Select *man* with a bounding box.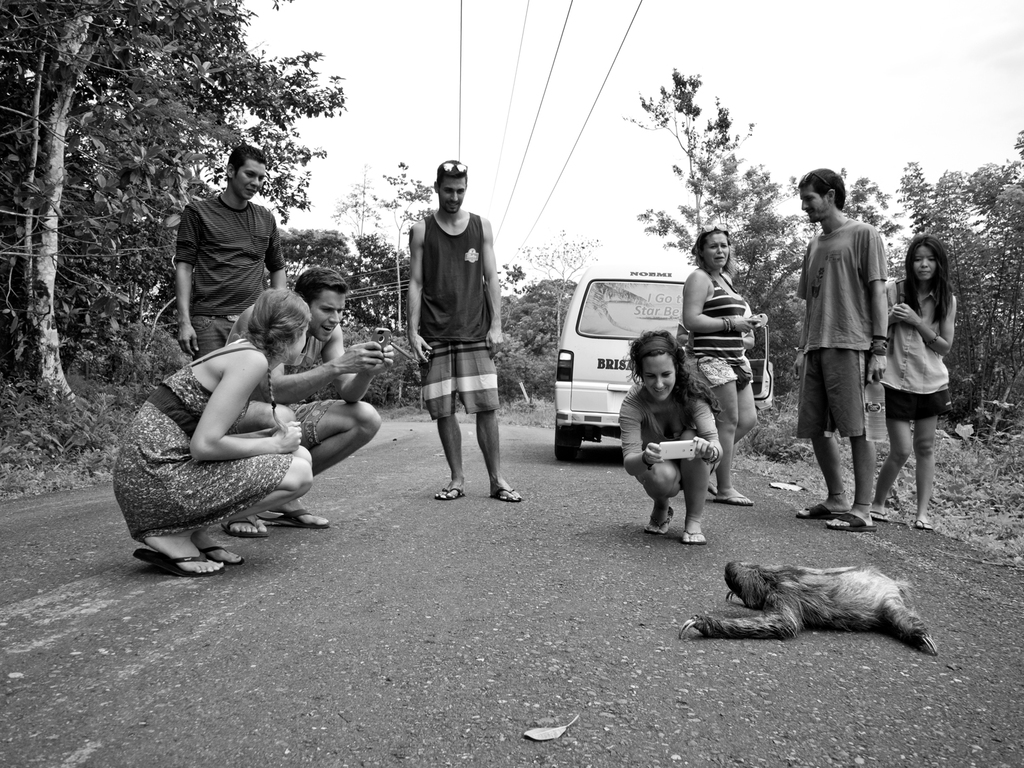
BBox(803, 188, 912, 531).
